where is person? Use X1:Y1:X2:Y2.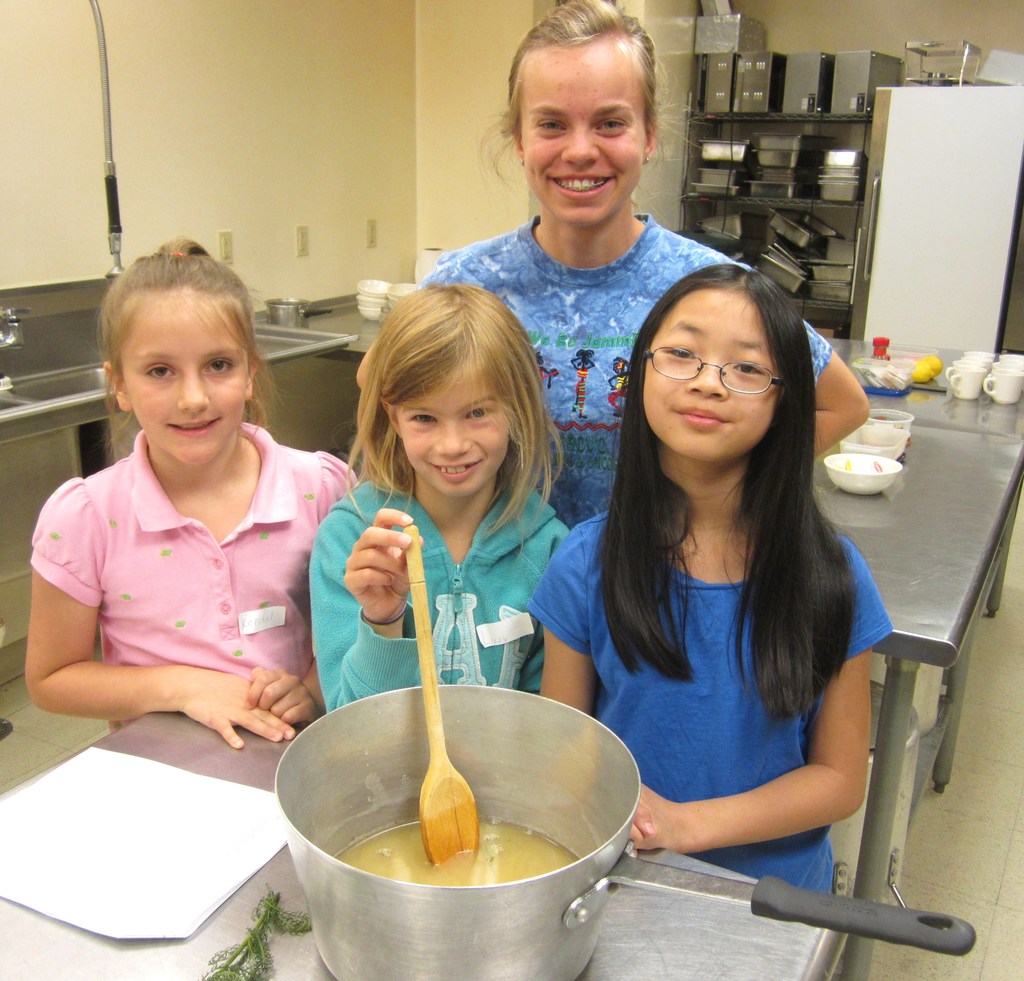
526:264:890:893.
